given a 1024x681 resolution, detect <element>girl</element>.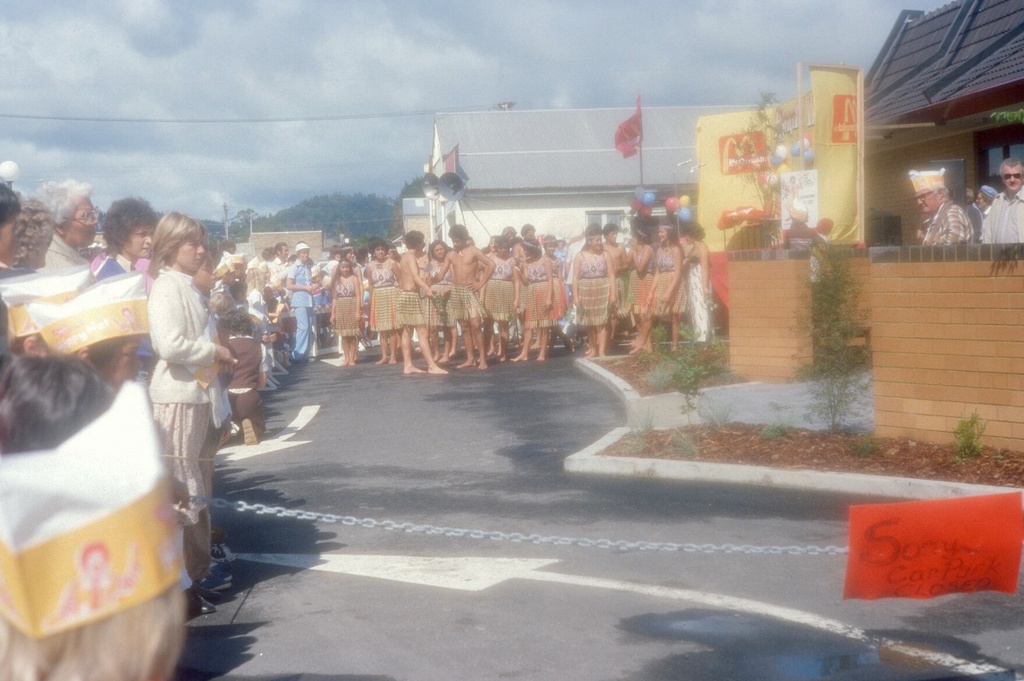
box=[141, 208, 248, 616].
